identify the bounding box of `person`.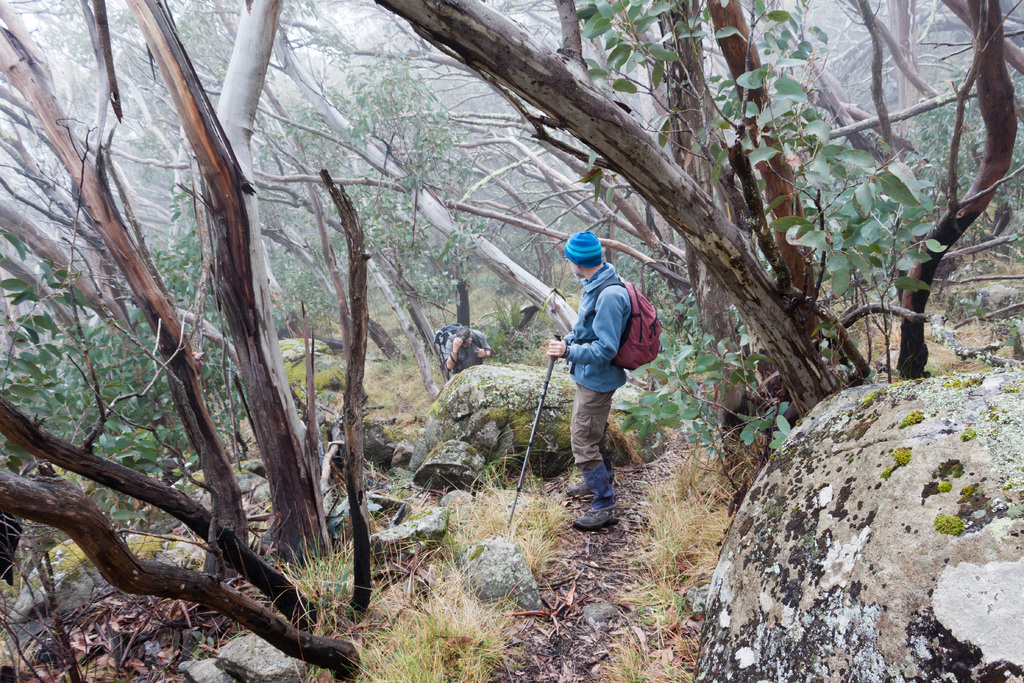
Rect(546, 229, 637, 500).
